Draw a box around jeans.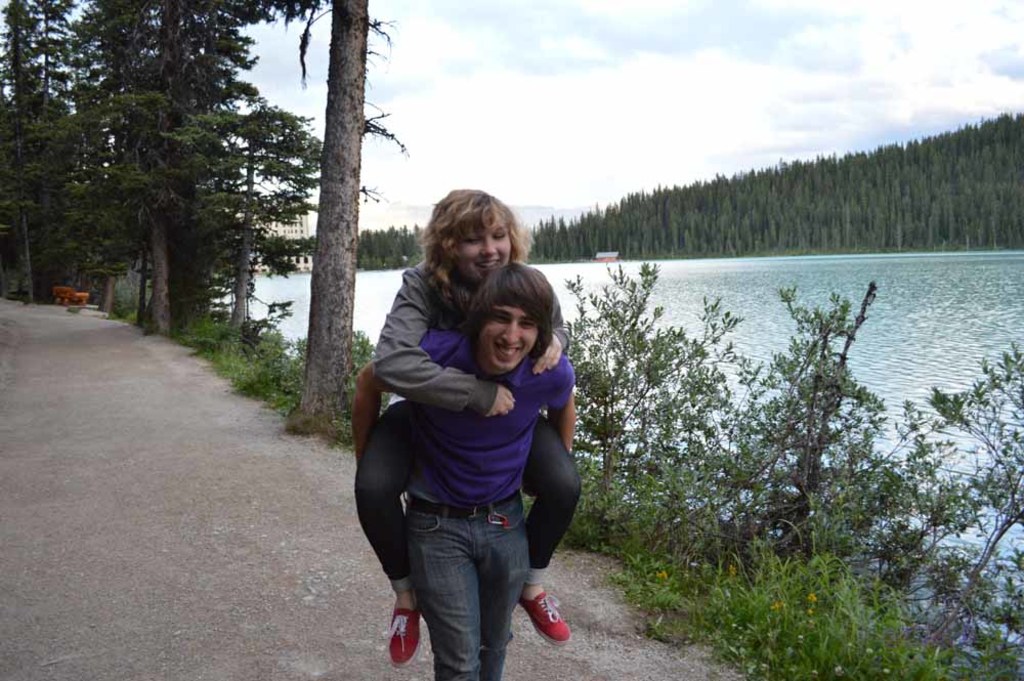
{"left": 391, "top": 505, "right": 555, "bottom": 673}.
